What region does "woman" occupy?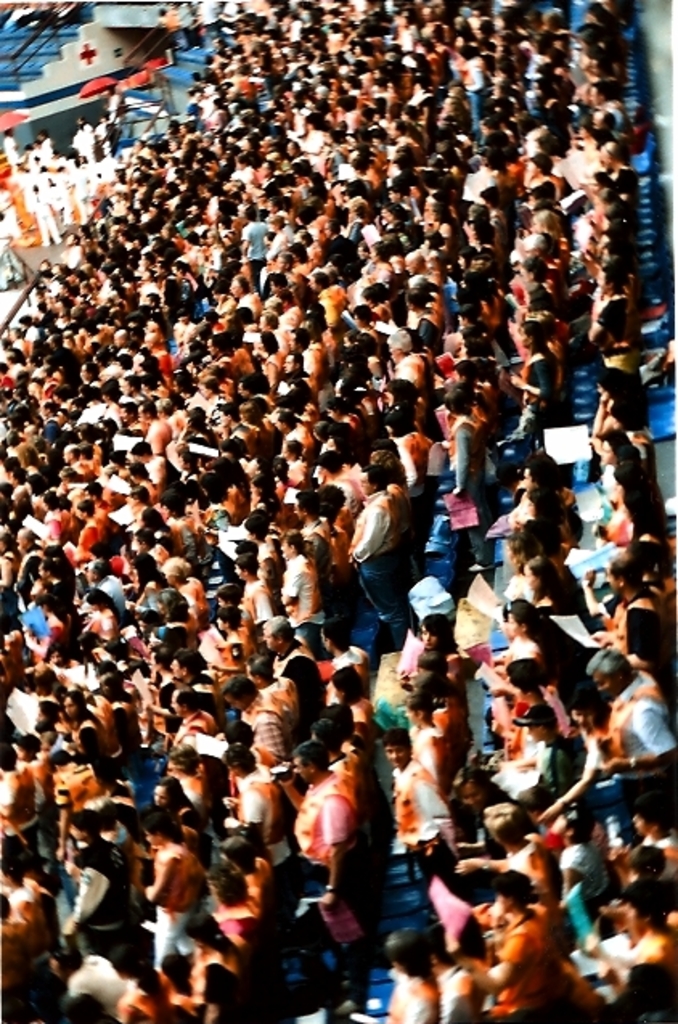
(593,371,638,436).
